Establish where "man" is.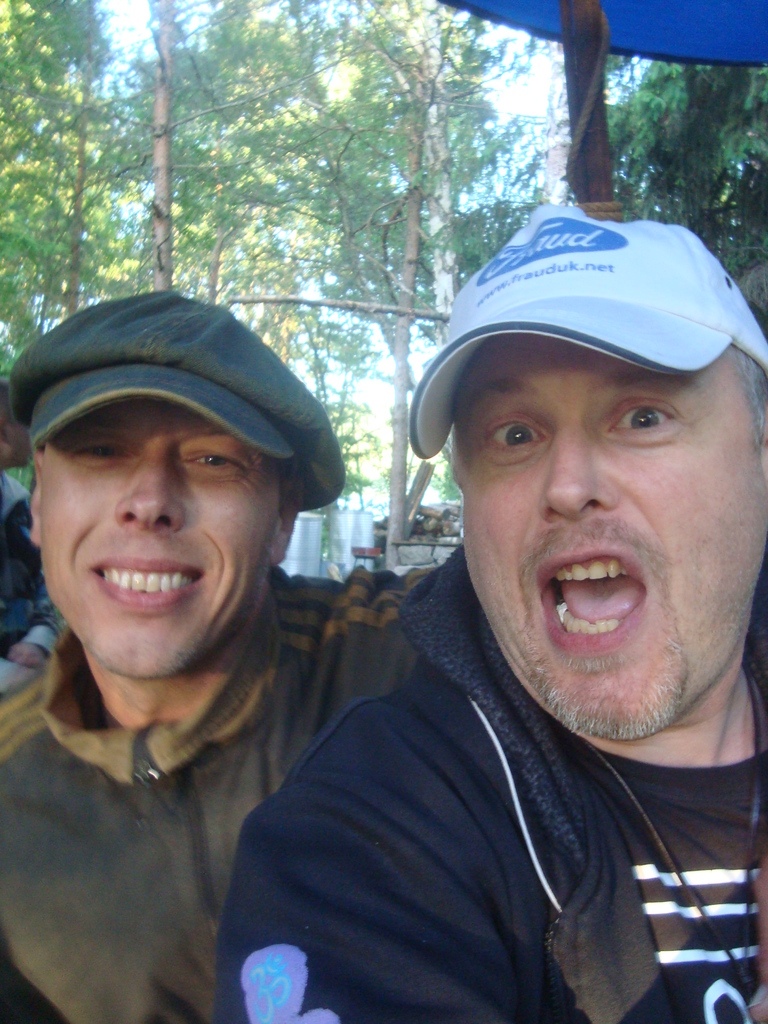
Established at BBox(213, 207, 767, 1023).
